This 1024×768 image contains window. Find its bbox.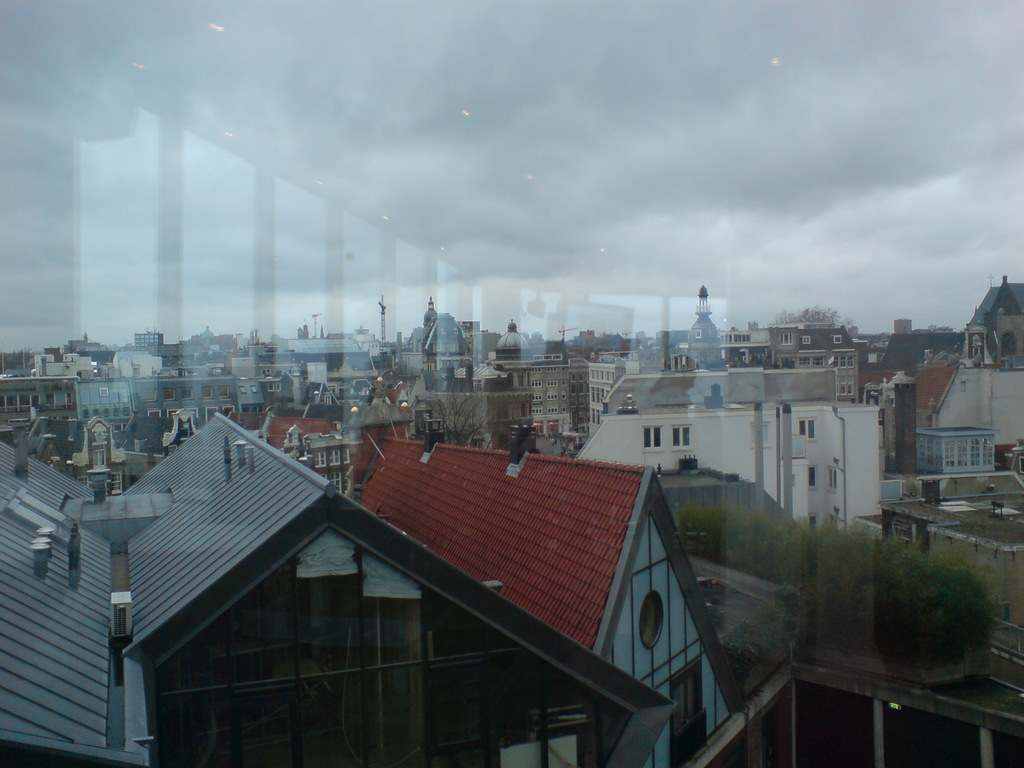
801:335:809:346.
